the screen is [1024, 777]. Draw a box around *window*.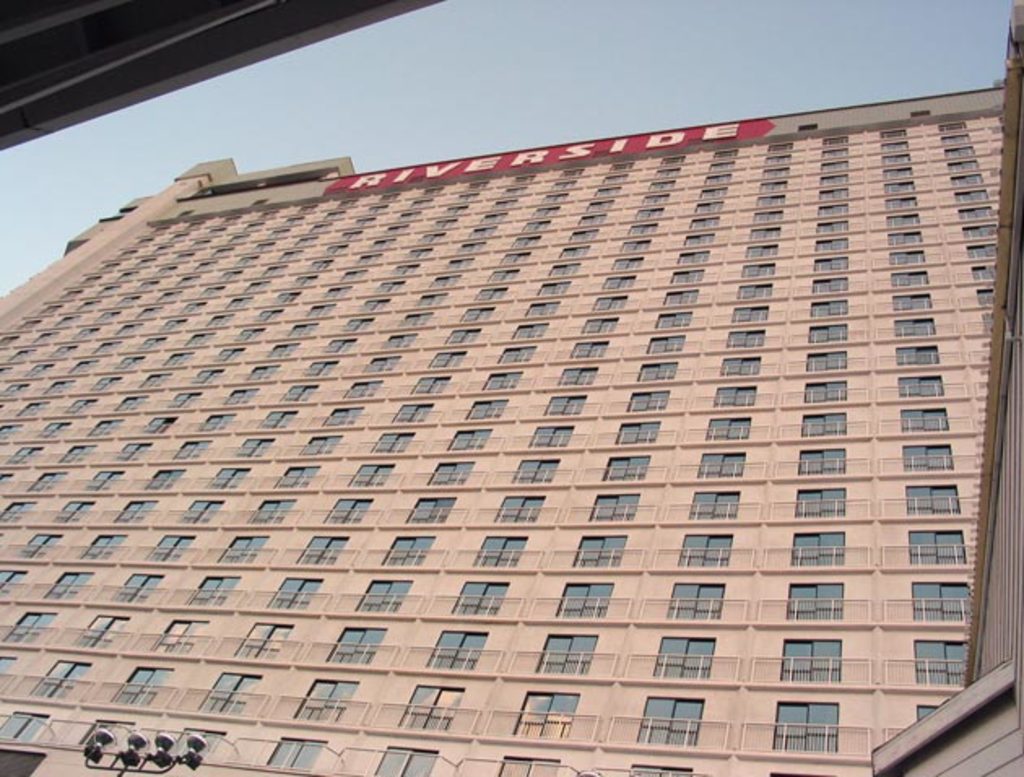
624,416,655,444.
